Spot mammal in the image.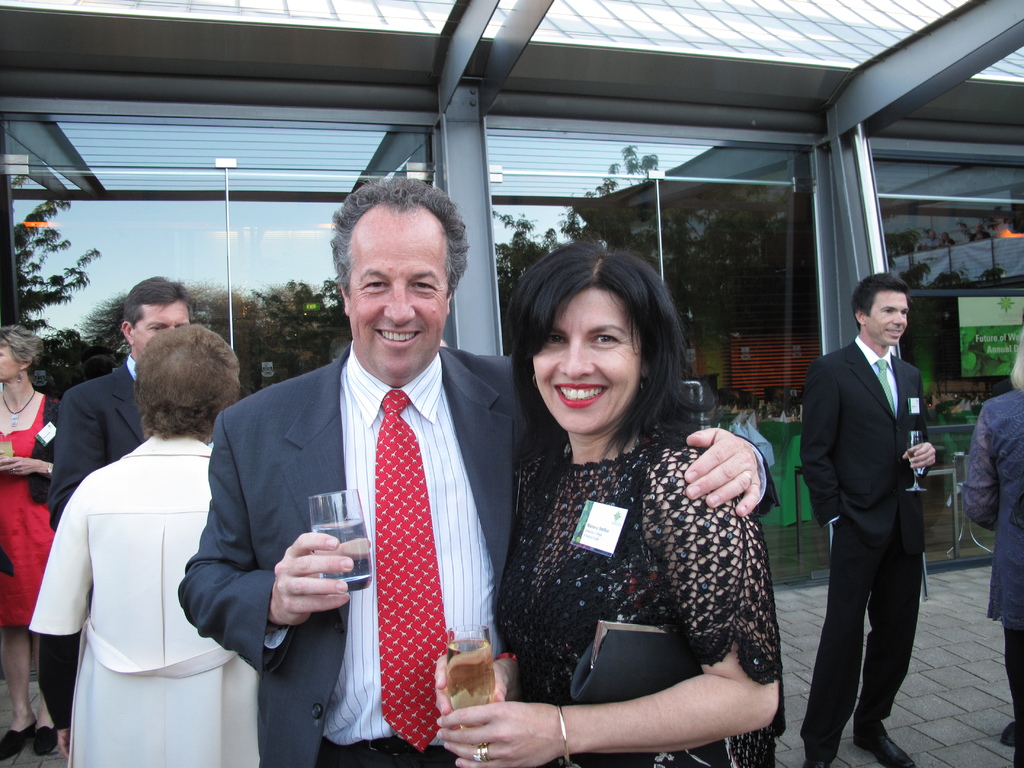
mammal found at 435,238,779,767.
